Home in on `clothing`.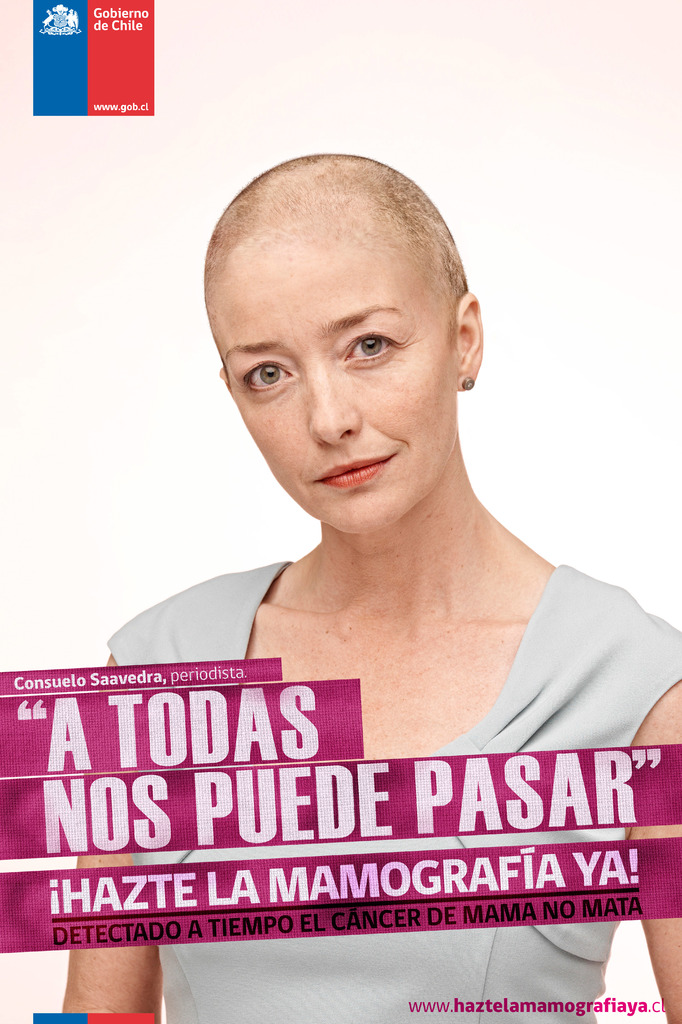
Homed in at select_region(117, 559, 681, 1023).
